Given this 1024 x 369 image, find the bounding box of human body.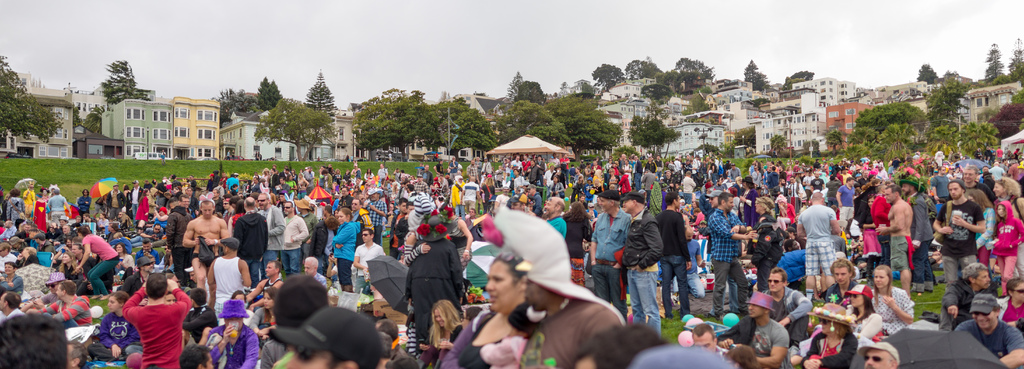
bbox(598, 160, 613, 177).
